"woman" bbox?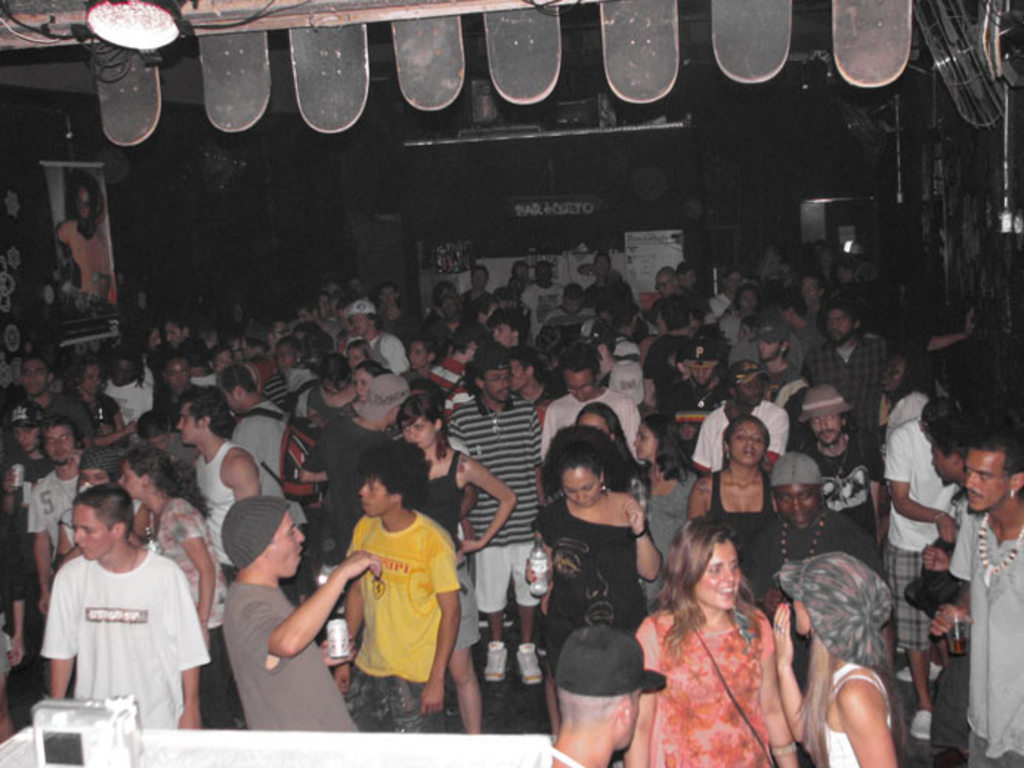
rect(535, 434, 671, 741)
